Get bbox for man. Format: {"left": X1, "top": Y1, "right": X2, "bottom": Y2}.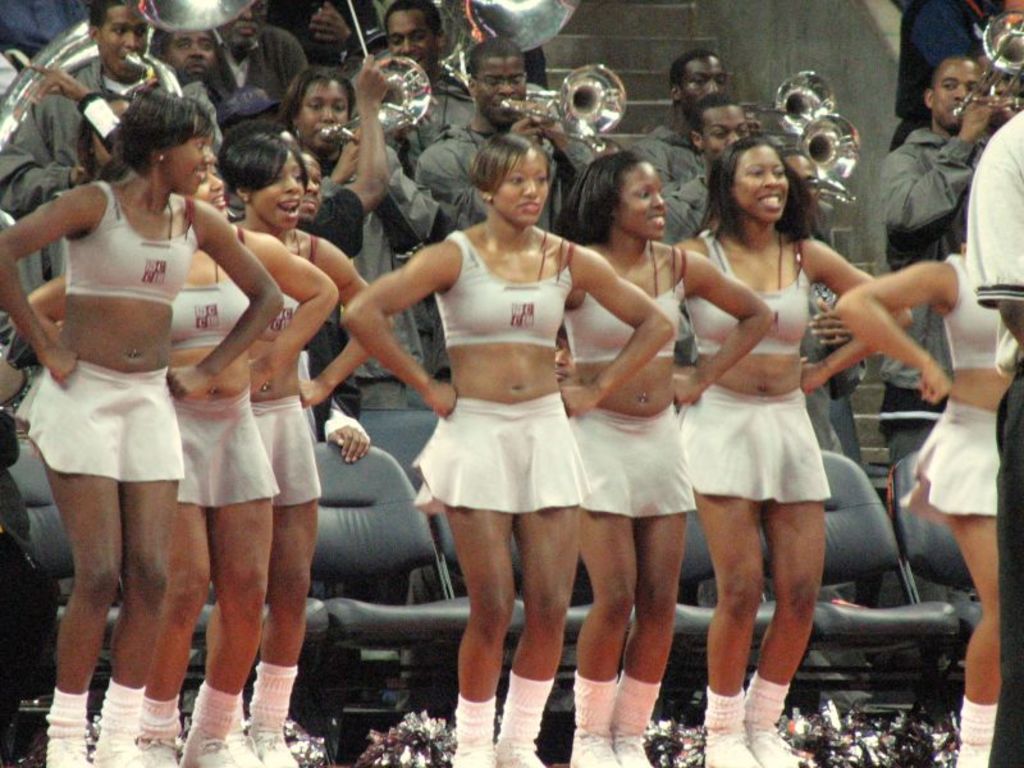
{"left": 556, "top": 319, "right": 577, "bottom": 385}.
